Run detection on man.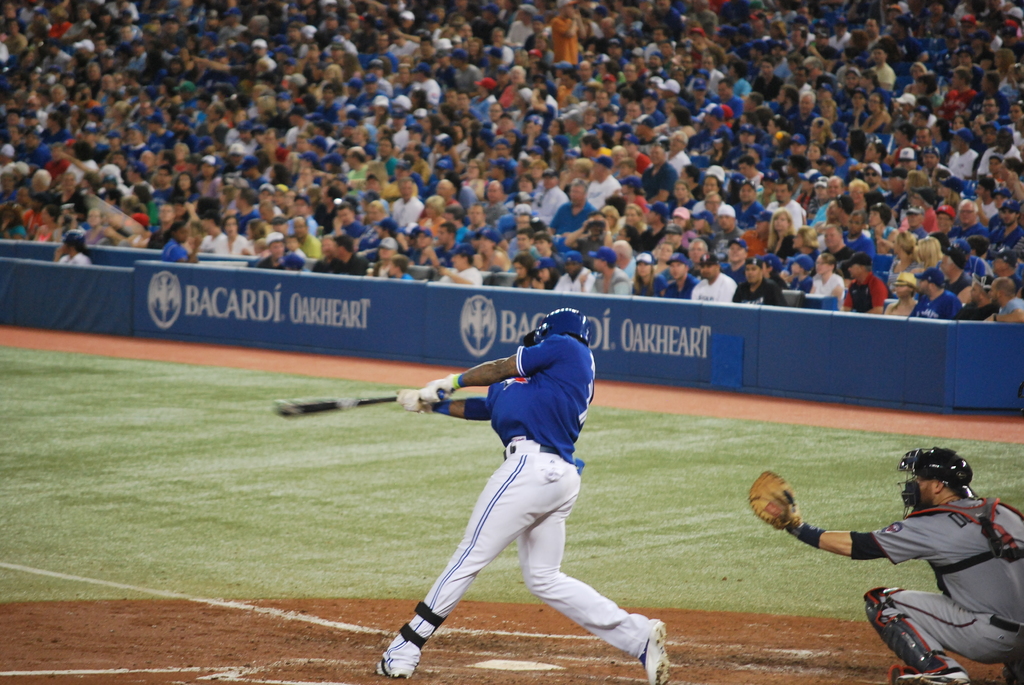
Result: 769/178/802/228.
